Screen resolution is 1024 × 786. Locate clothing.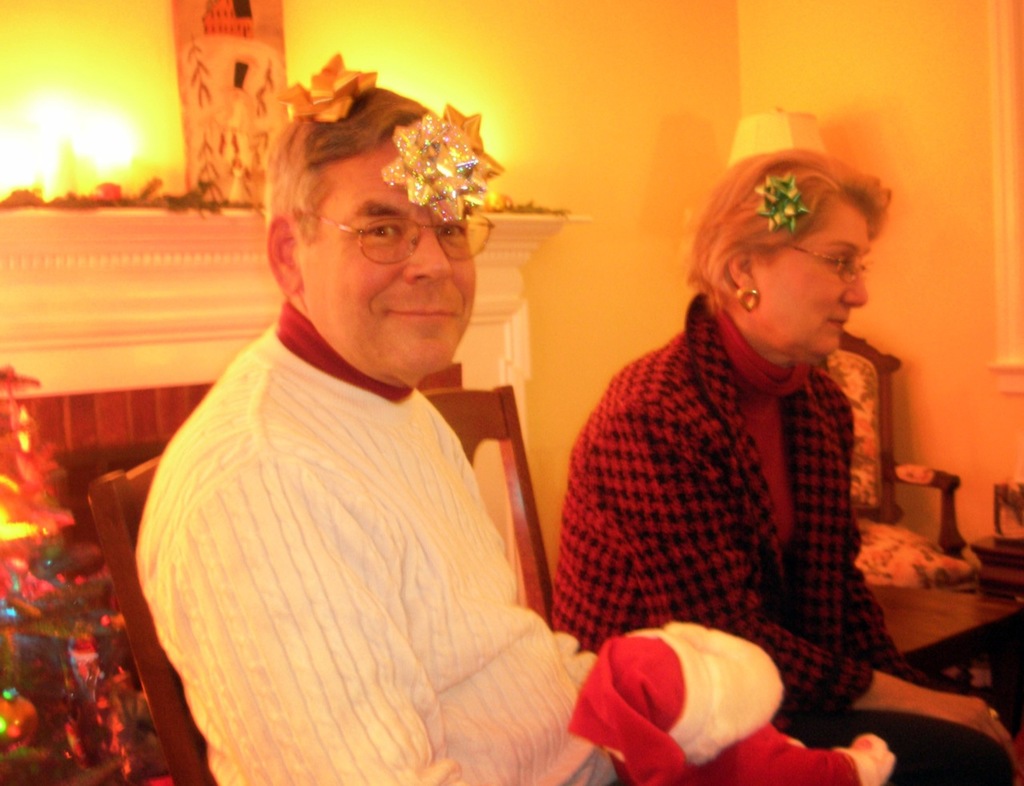
Rect(132, 298, 607, 785).
